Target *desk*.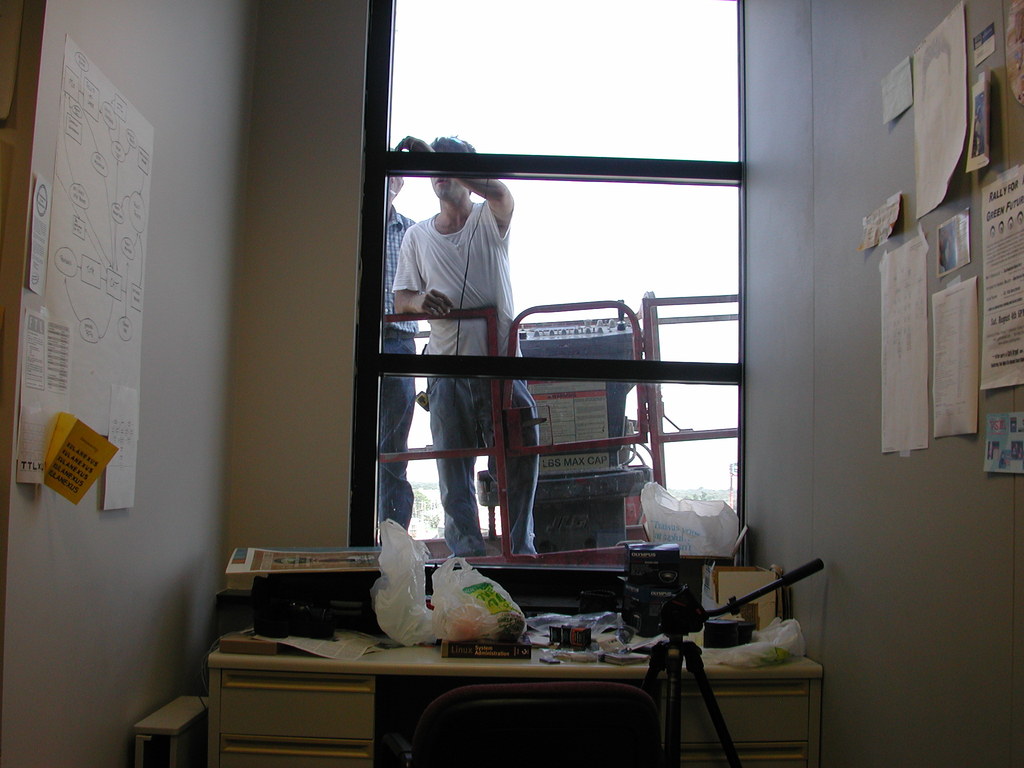
Target region: Rect(206, 566, 771, 756).
